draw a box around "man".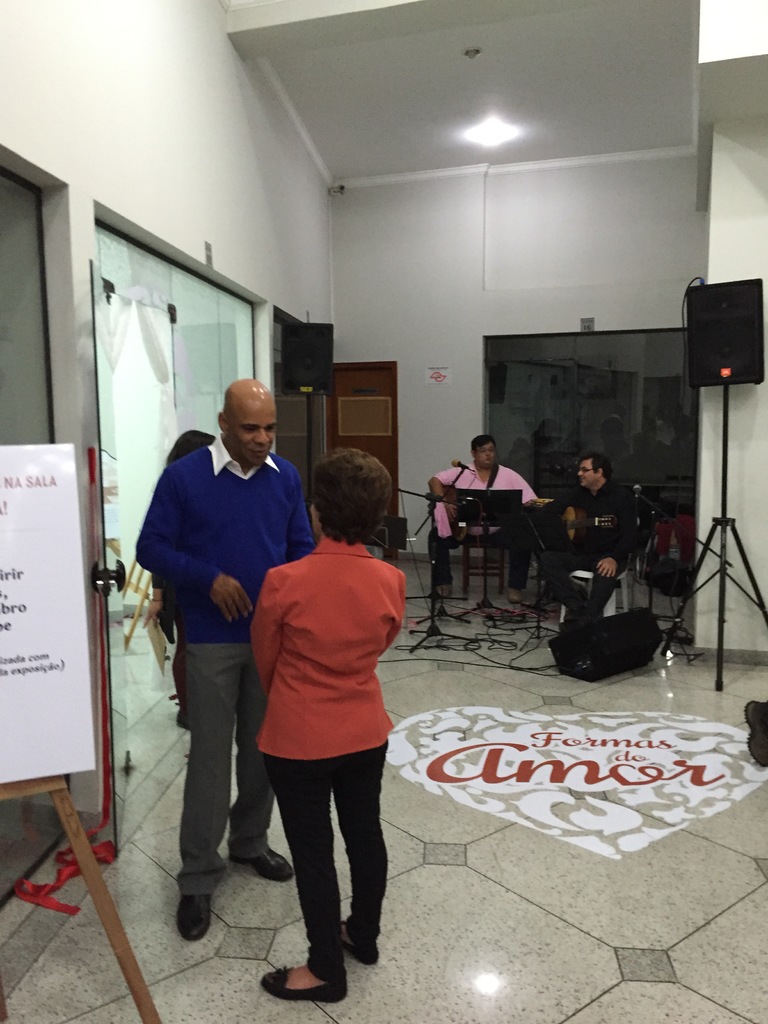
(140,383,306,950).
